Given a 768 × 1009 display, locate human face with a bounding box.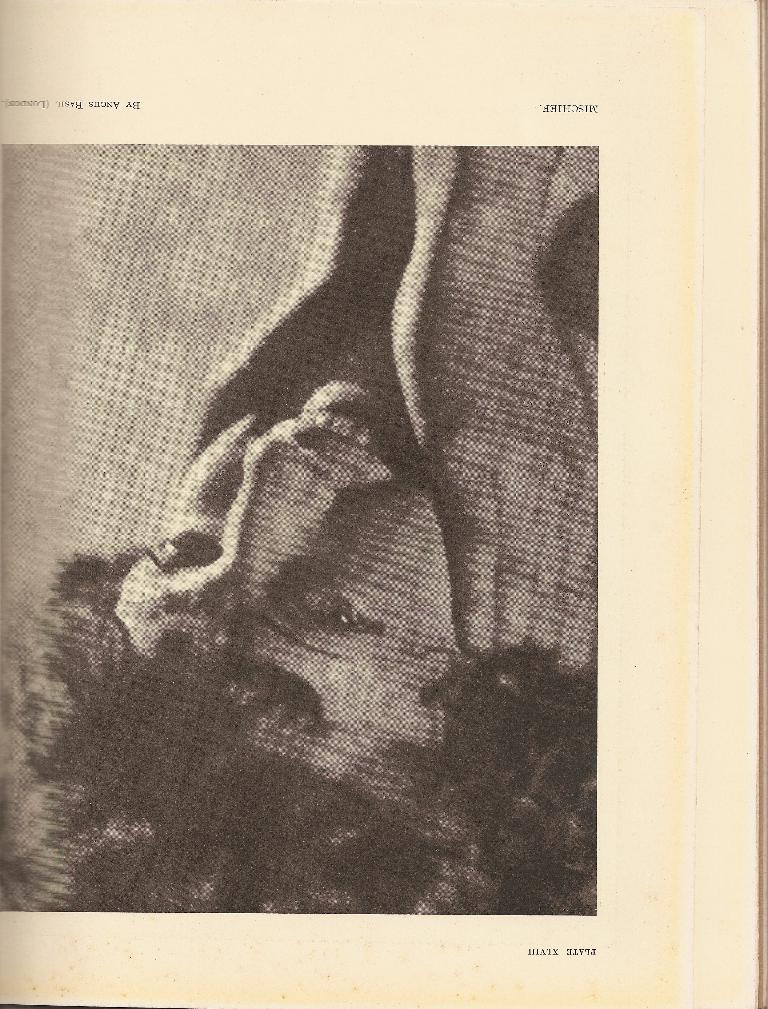
Located: (x1=102, y1=328, x2=483, y2=750).
